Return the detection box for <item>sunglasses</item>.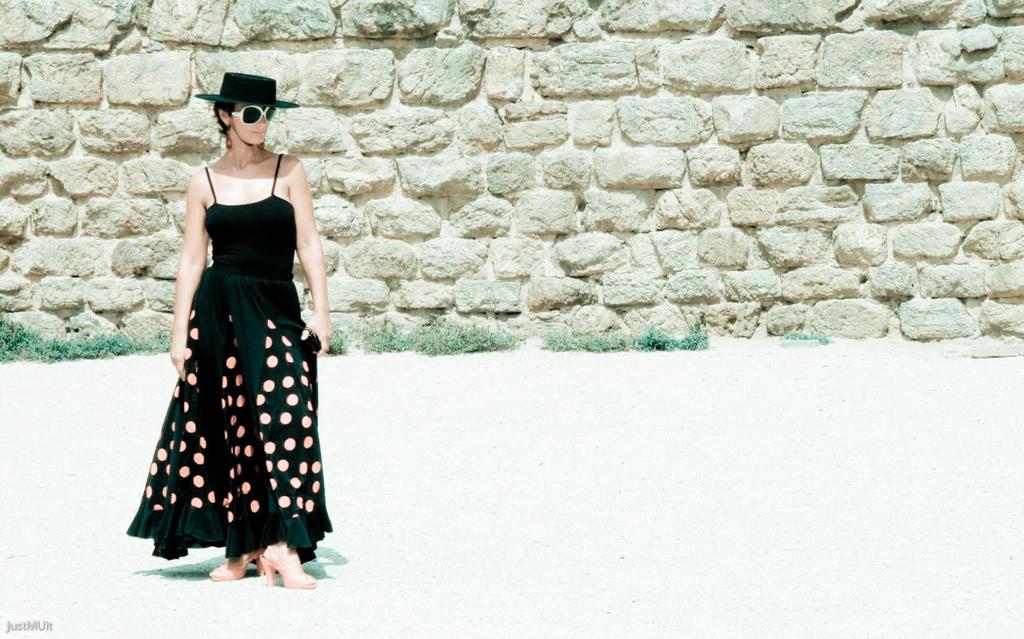
locate(230, 105, 272, 122).
